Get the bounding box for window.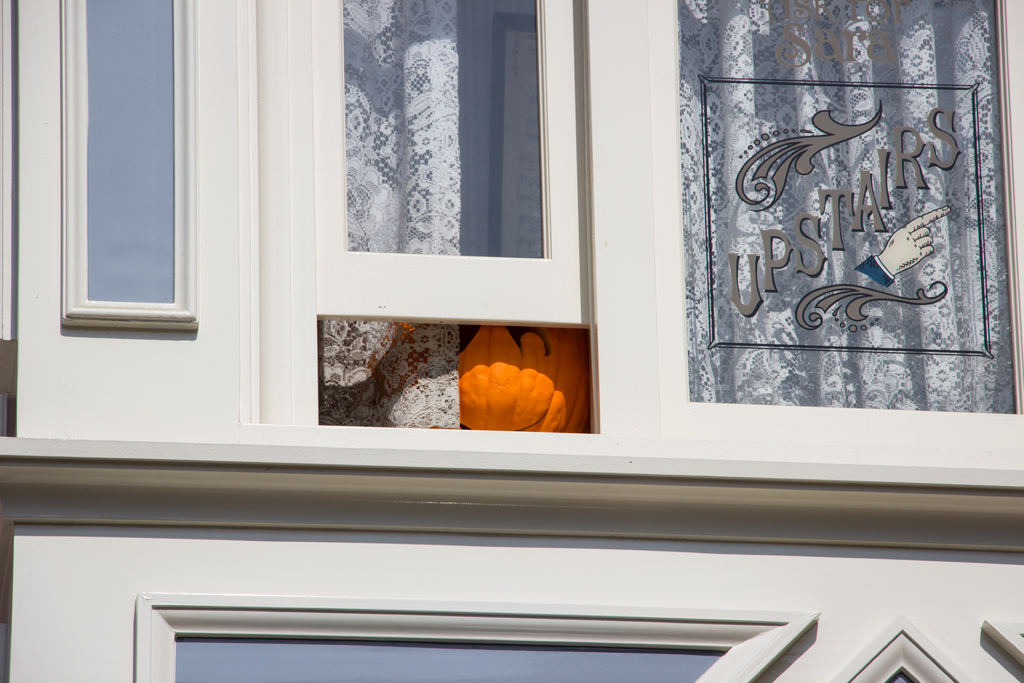
{"left": 15, "top": 0, "right": 1022, "bottom": 476}.
